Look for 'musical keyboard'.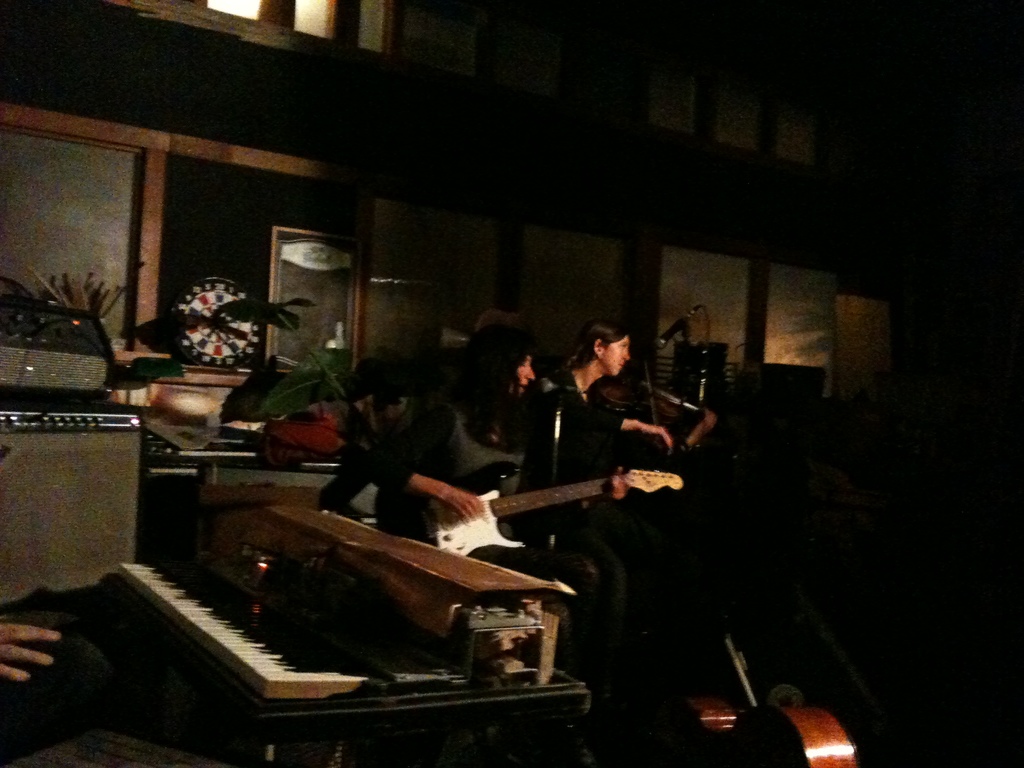
Found: {"left": 110, "top": 550, "right": 381, "bottom": 712}.
